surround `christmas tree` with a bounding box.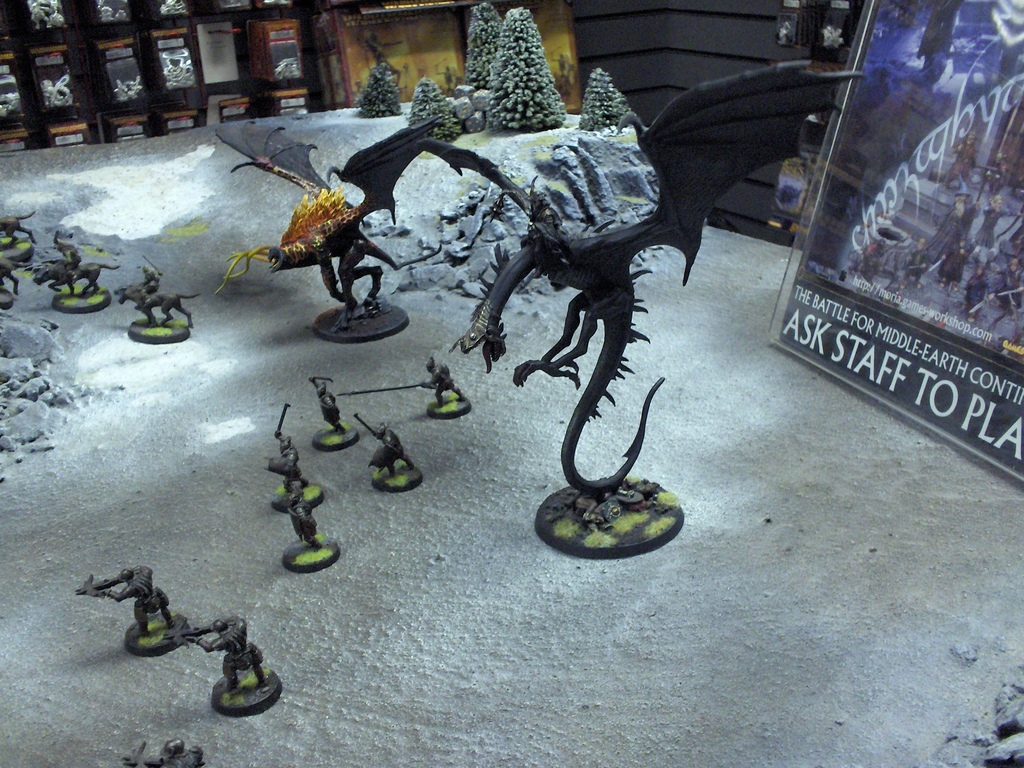
396, 72, 456, 142.
